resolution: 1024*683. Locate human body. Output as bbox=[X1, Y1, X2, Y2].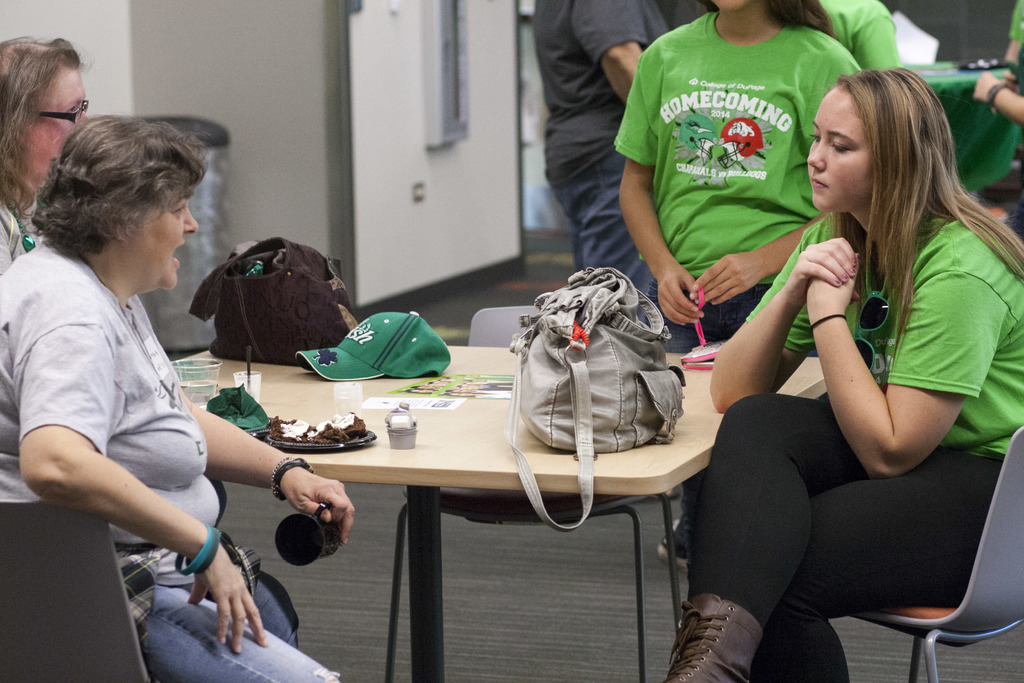
bbox=[818, 0, 899, 74].
